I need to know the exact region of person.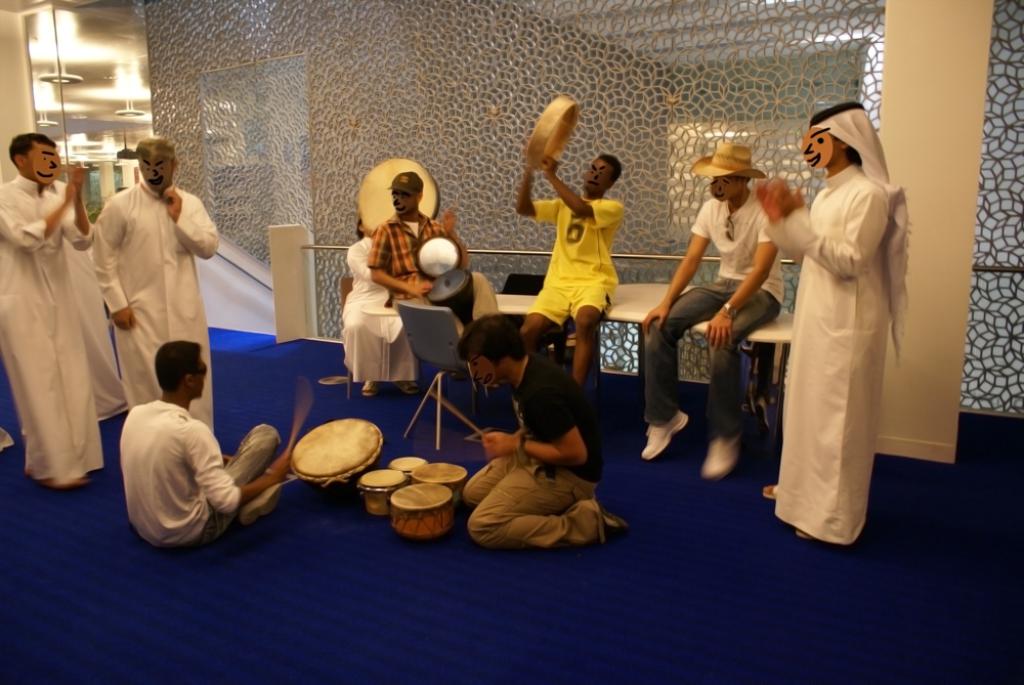
Region: crop(86, 139, 226, 431).
